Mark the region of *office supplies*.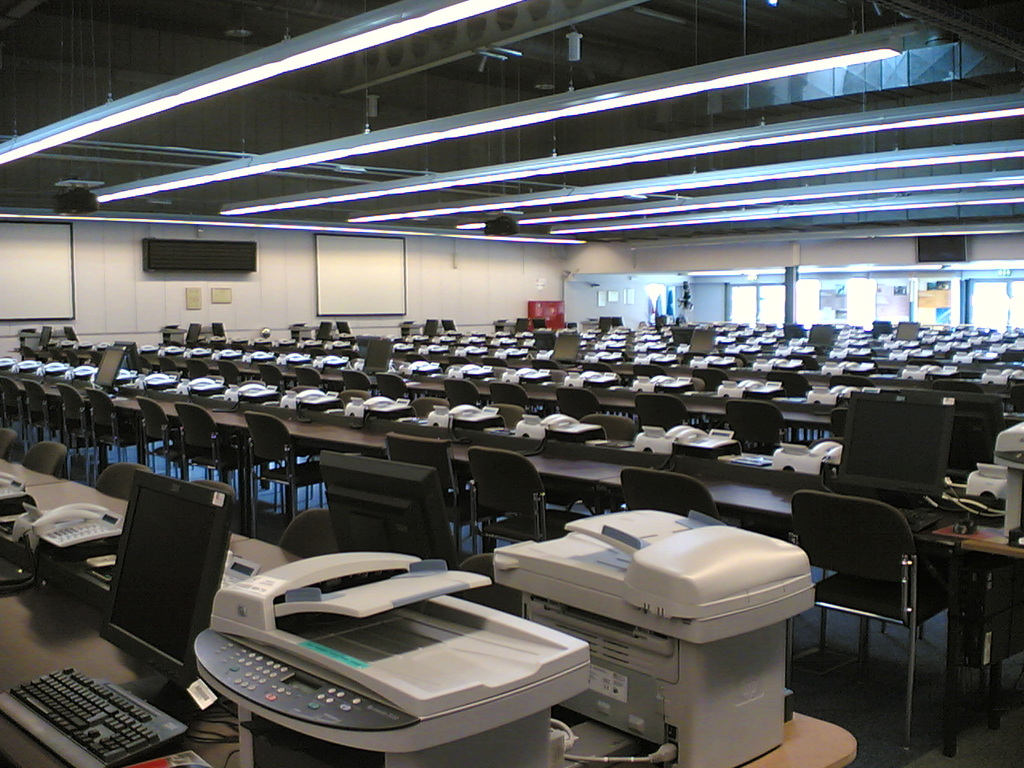
Region: <bbox>341, 390, 410, 418</bbox>.
